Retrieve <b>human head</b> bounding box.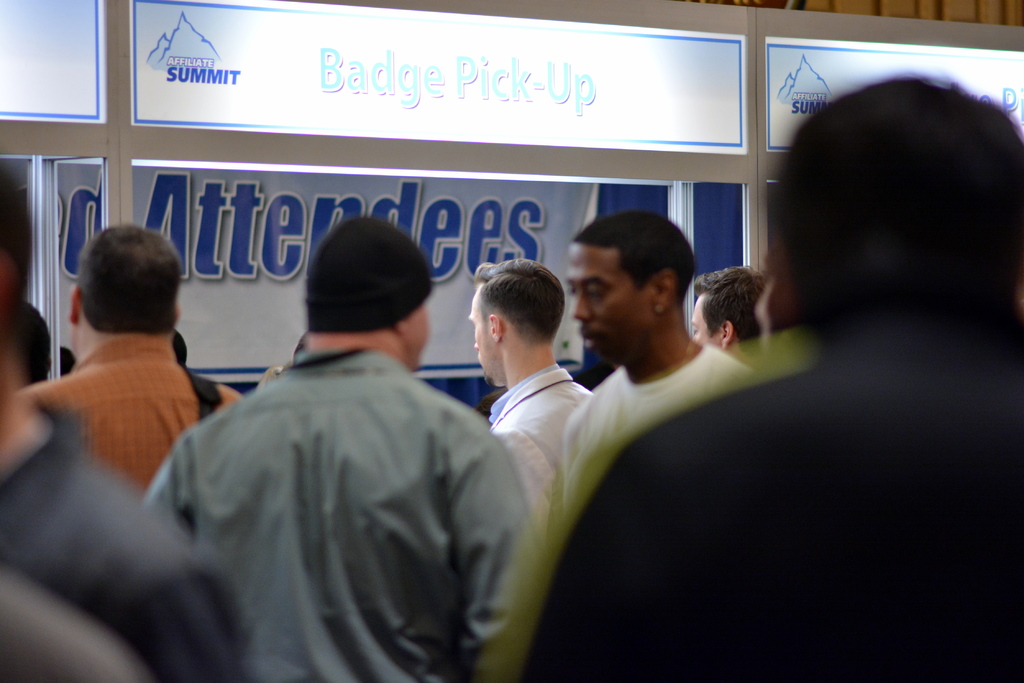
Bounding box: x1=0, y1=163, x2=35, y2=325.
